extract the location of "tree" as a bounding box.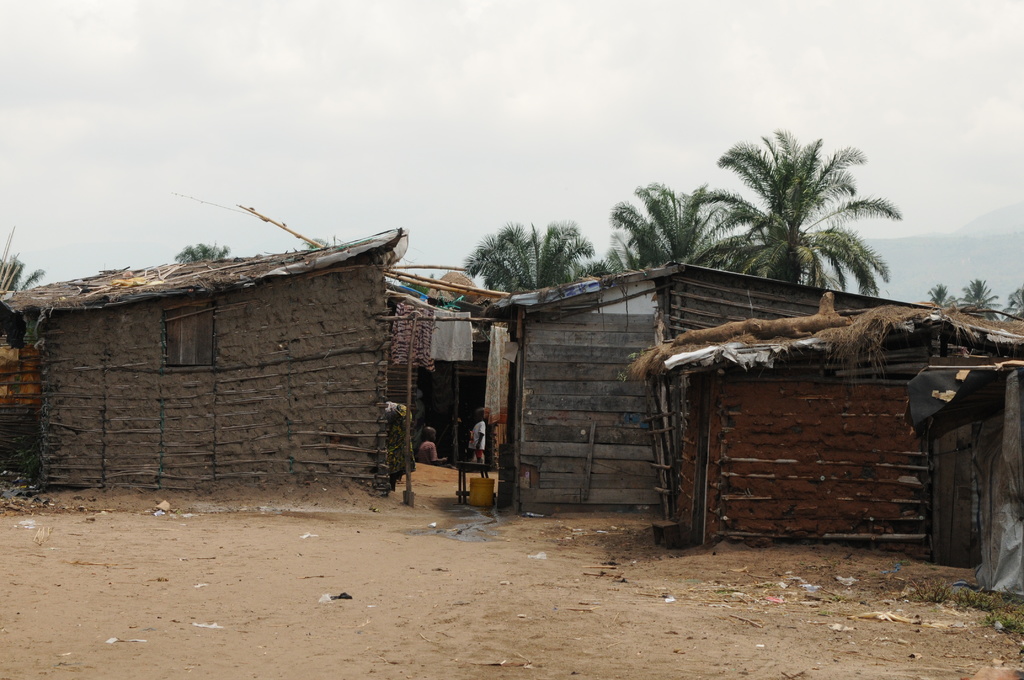
<region>0, 209, 51, 288</region>.
